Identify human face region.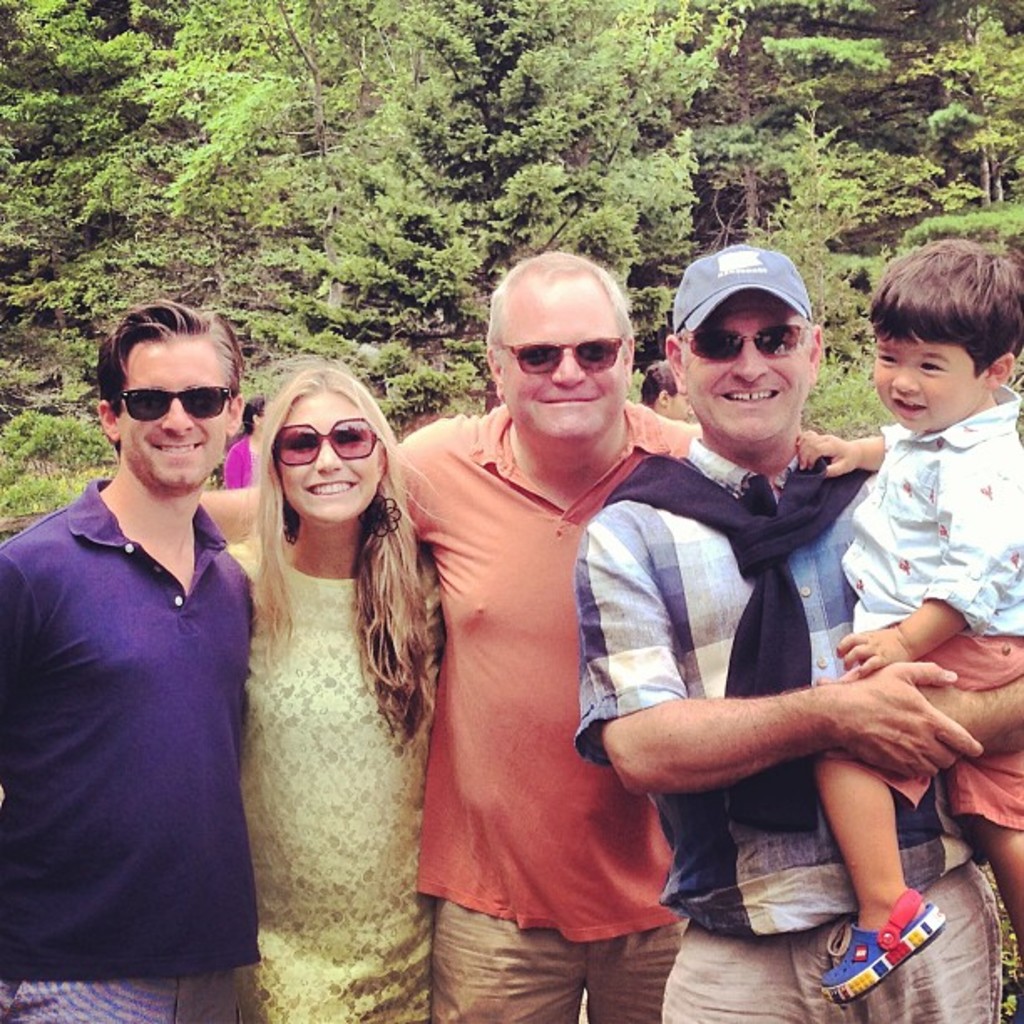
Region: Rect(872, 336, 979, 428).
